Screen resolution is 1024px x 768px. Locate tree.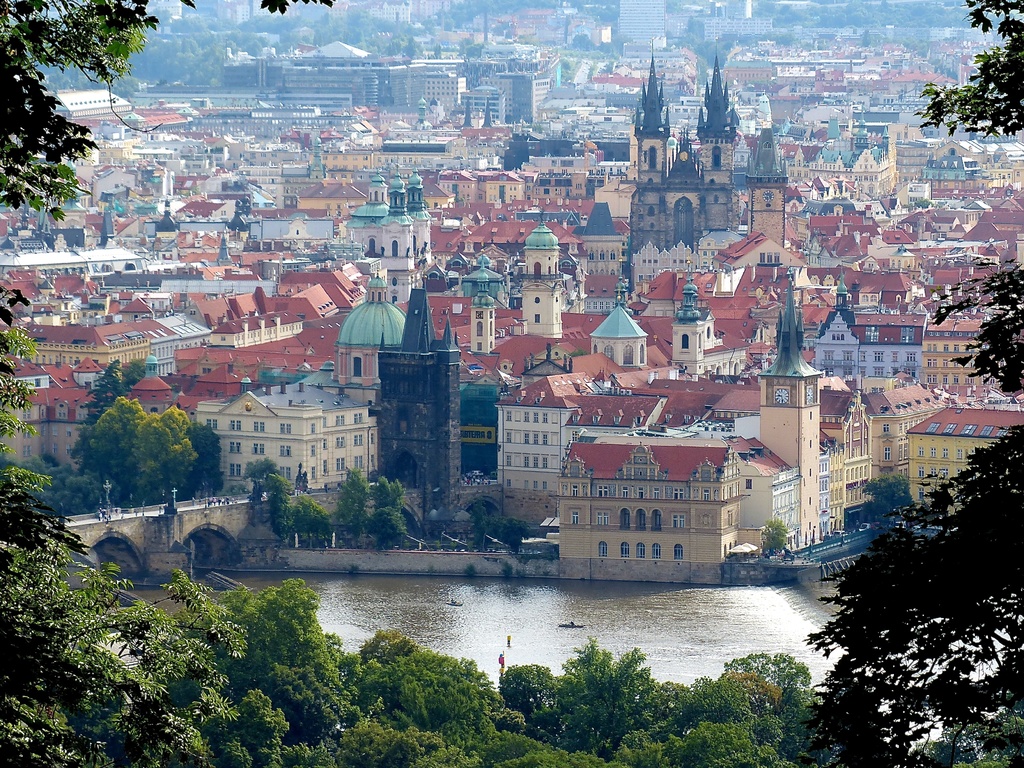
<bbox>406, 650, 488, 719</bbox>.
